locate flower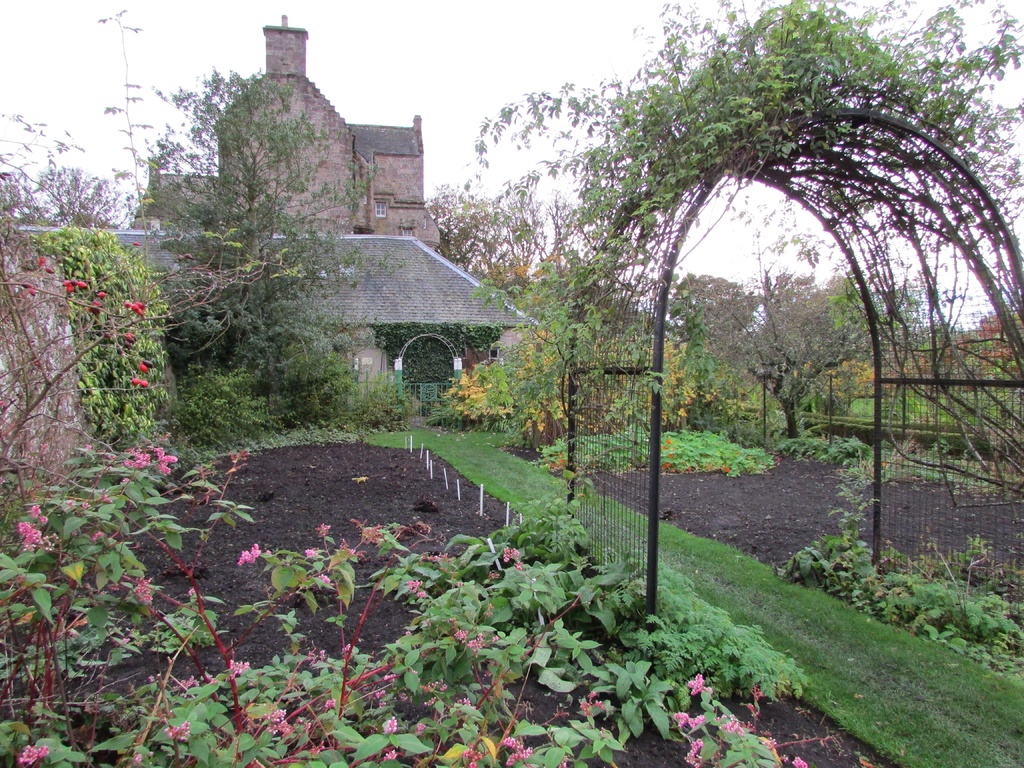
{"x1": 500, "y1": 542, "x2": 522, "y2": 574}
